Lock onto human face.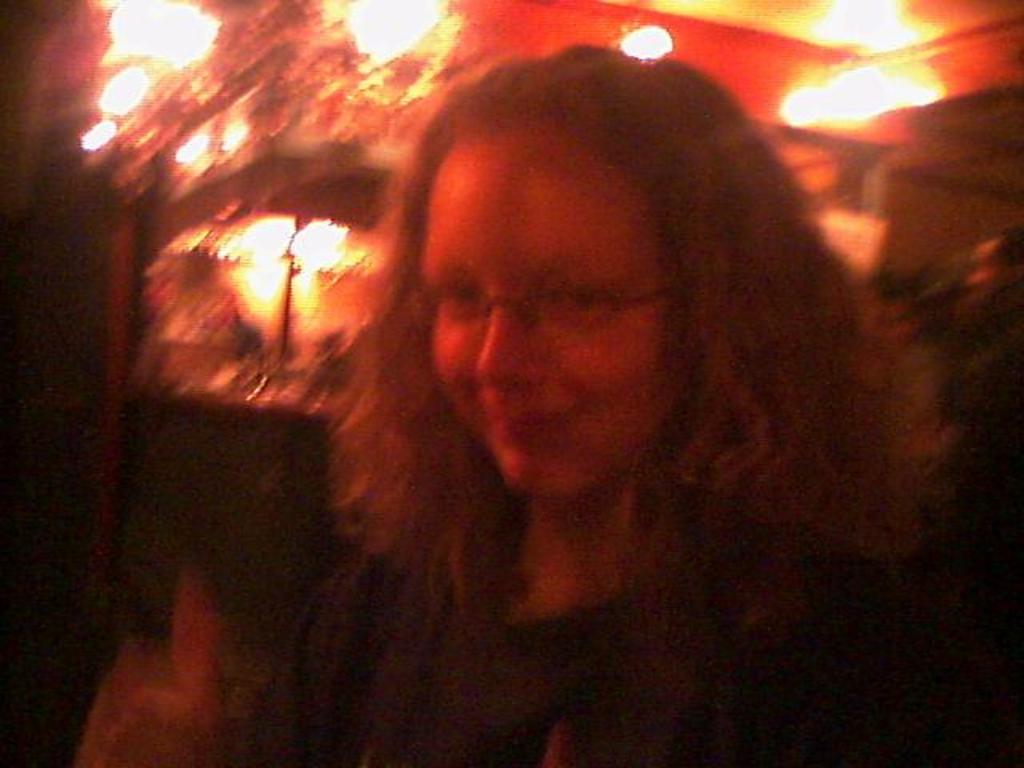
Locked: <region>424, 123, 683, 491</region>.
